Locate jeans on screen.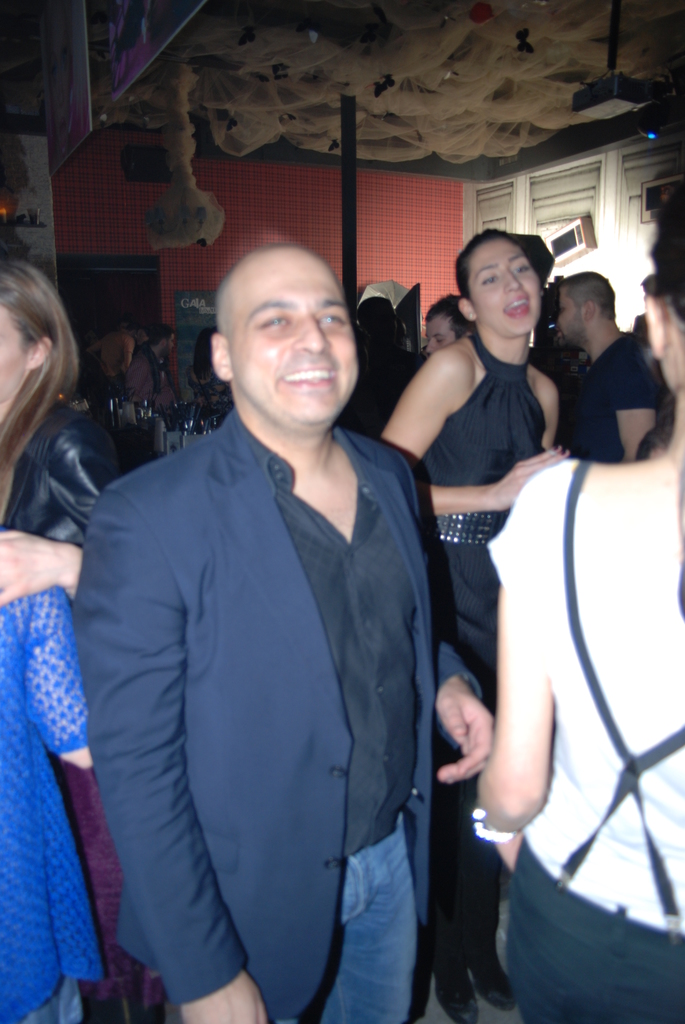
On screen at detection(513, 844, 684, 1023).
